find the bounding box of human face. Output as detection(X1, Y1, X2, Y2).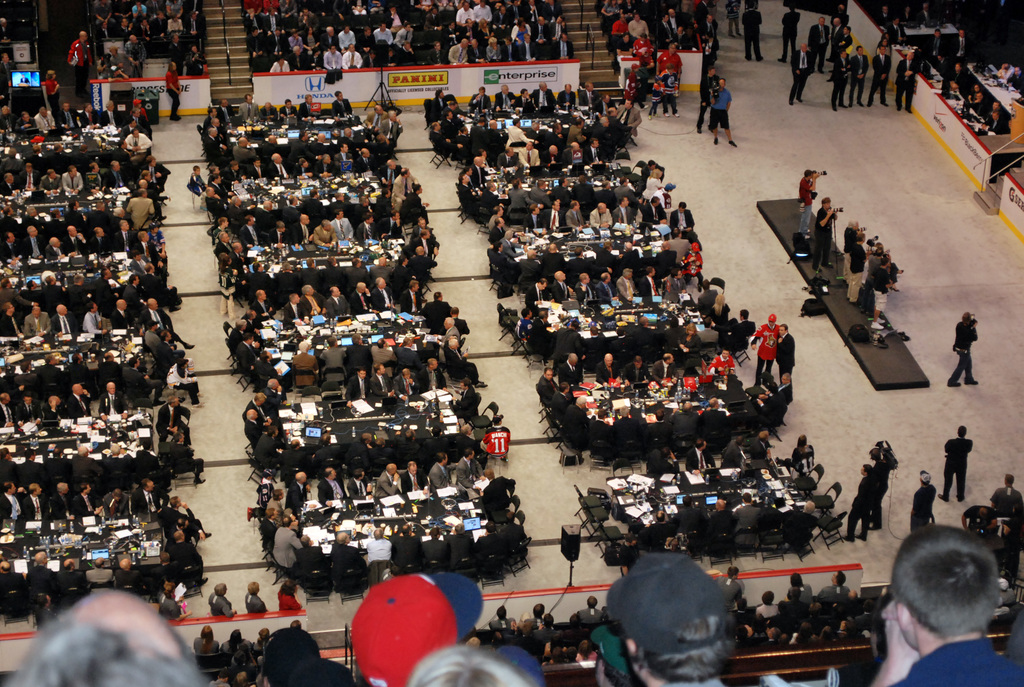
detection(68, 228, 74, 237).
